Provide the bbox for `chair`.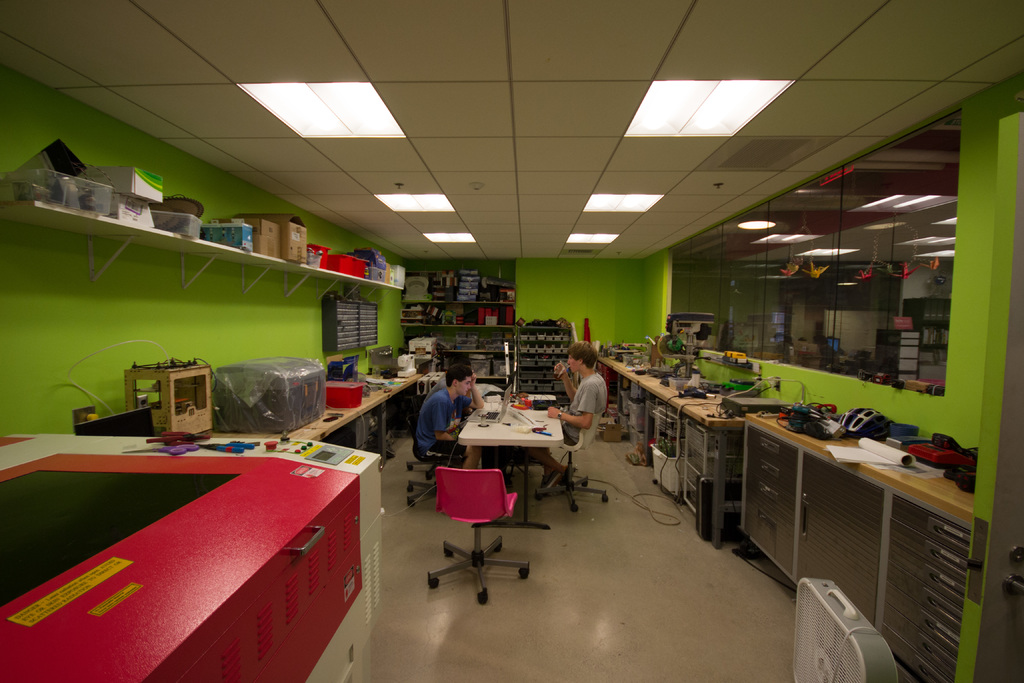
(532, 411, 611, 513).
